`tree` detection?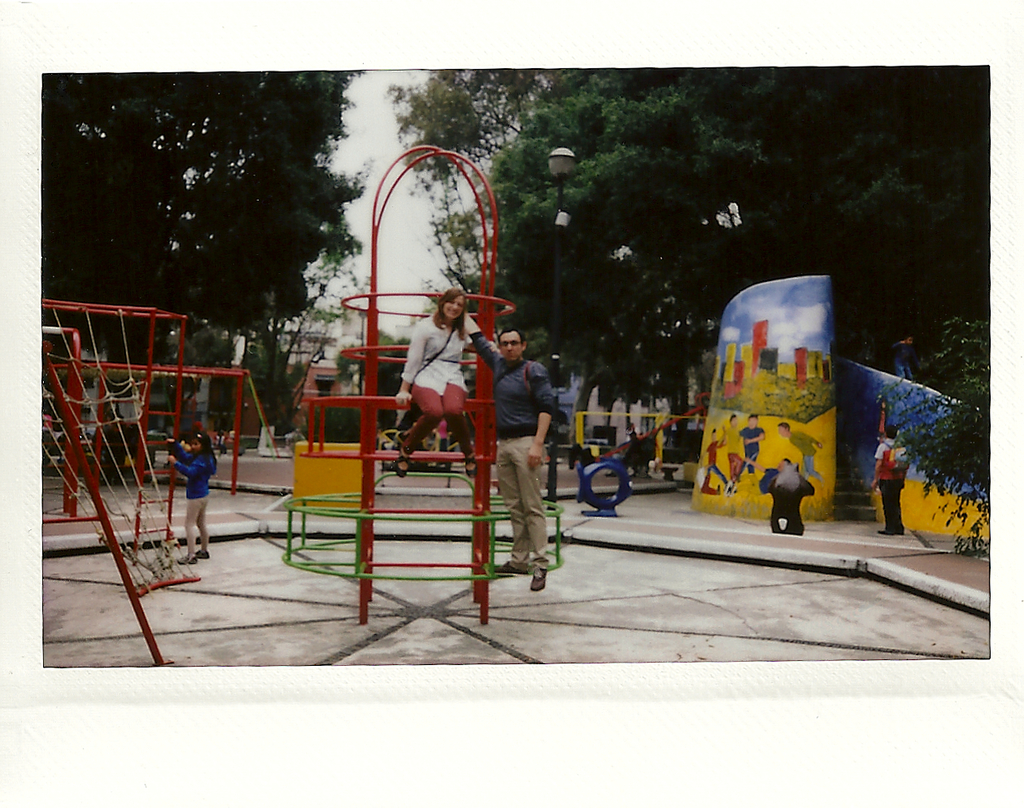
box=[65, 55, 371, 427]
